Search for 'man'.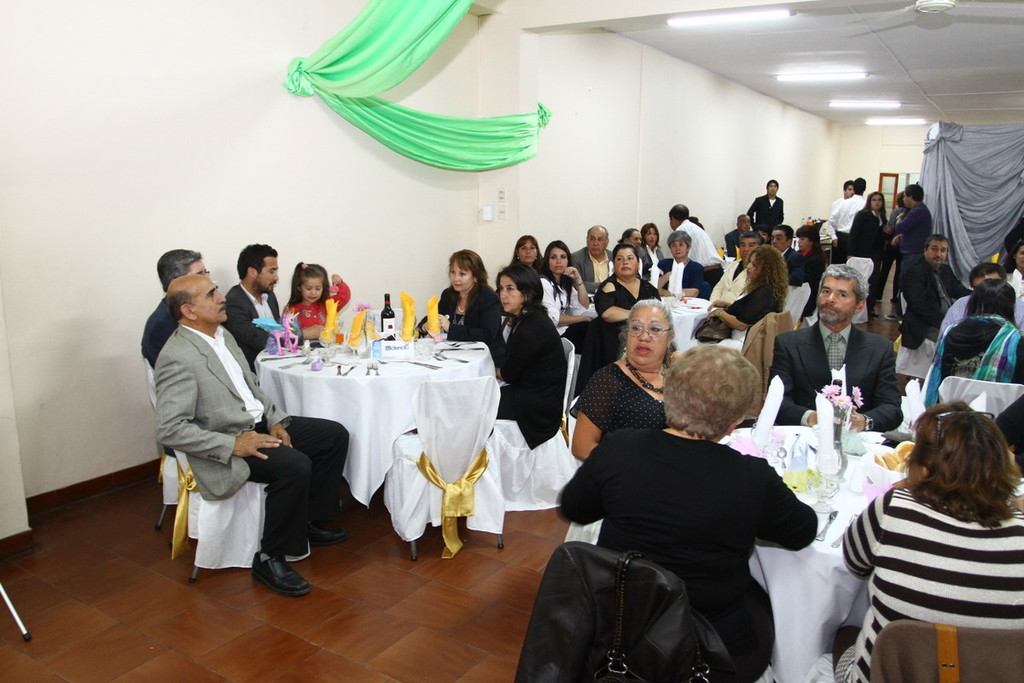
Found at box=[569, 224, 616, 294].
